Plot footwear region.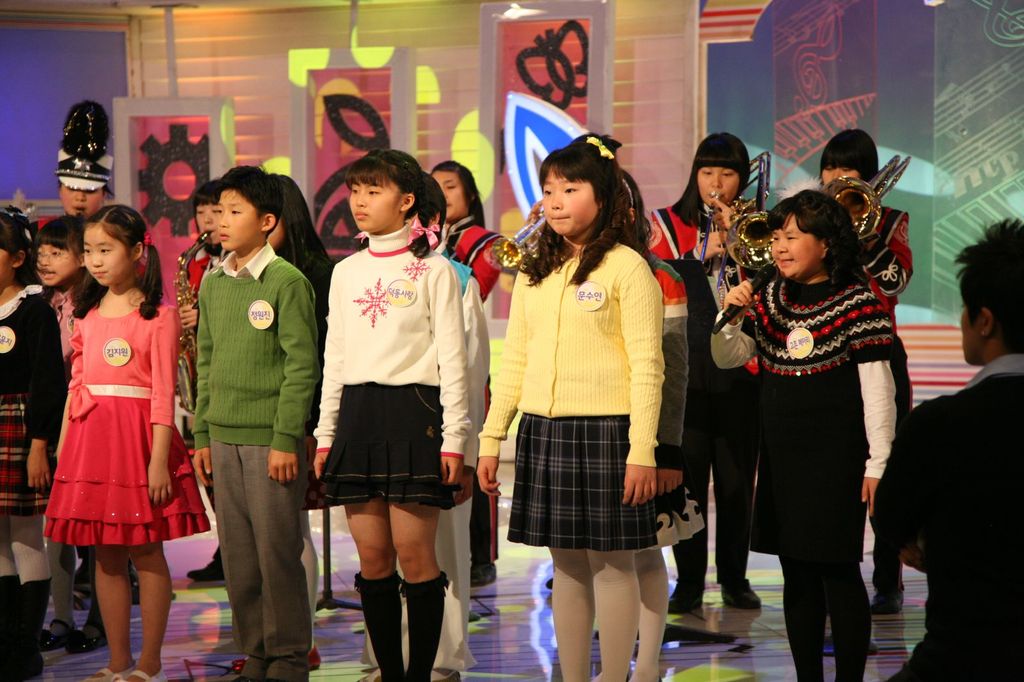
Plotted at crop(192, 555, 230, 584).
